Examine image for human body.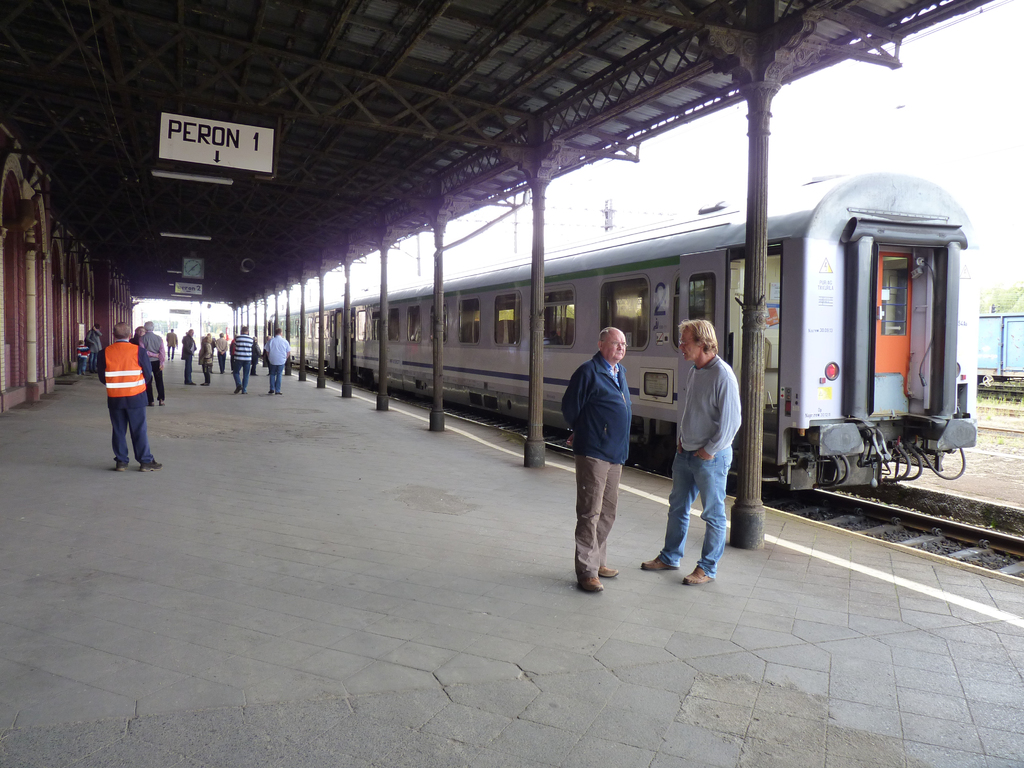
Examination result: [x1=214, y1=338, x2=227, y2=373].
